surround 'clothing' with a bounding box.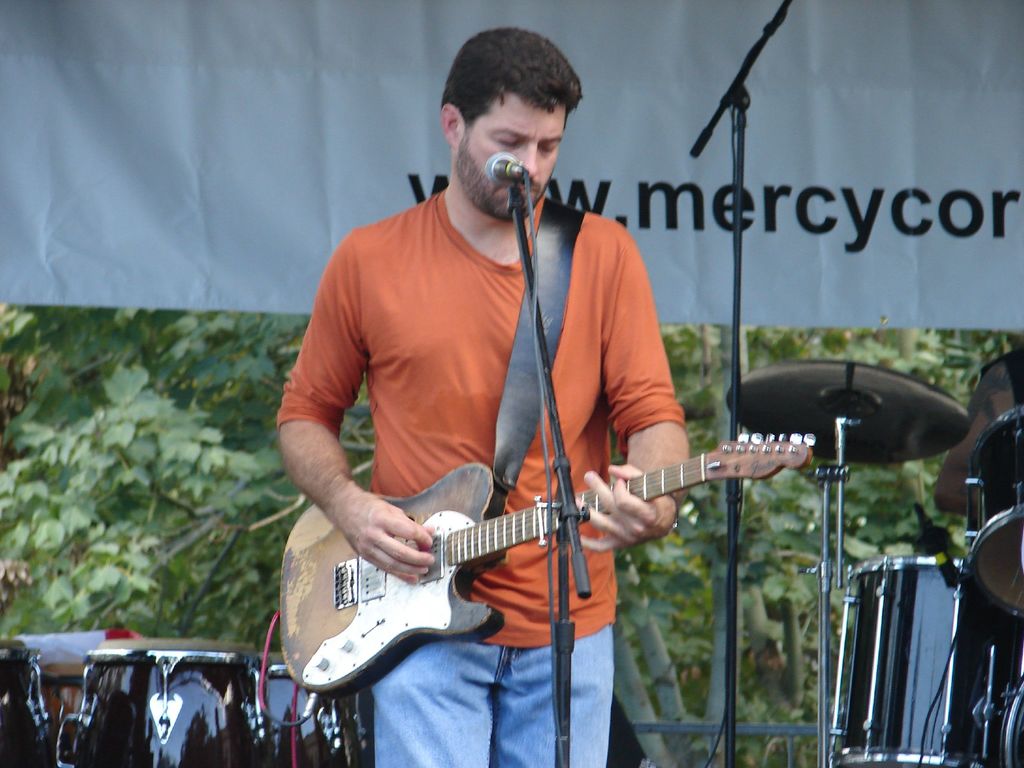
Rect(275, 188, 688, 767).
